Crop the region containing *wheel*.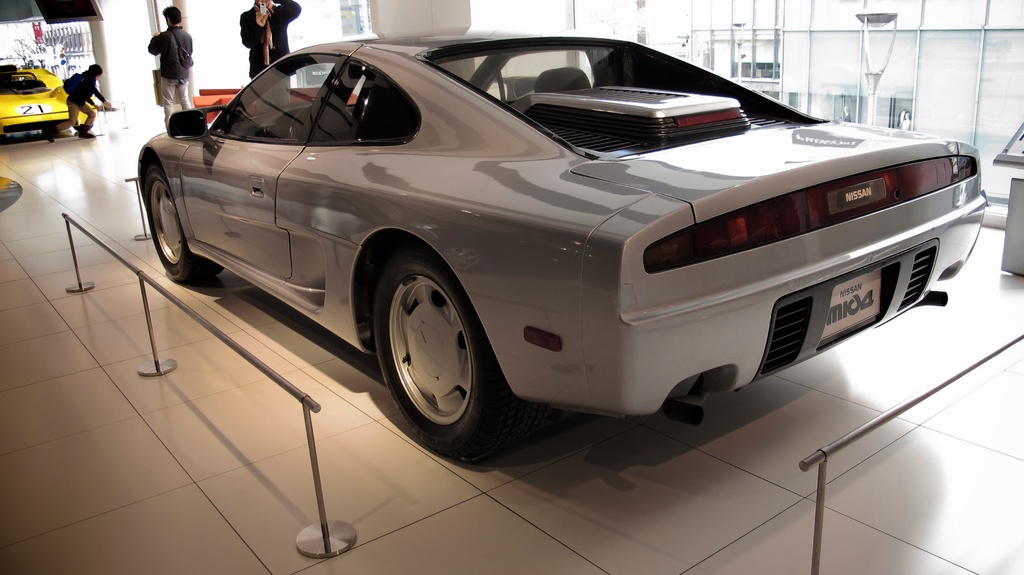
Crop region: bbox=(146, 165, 226, 282).
